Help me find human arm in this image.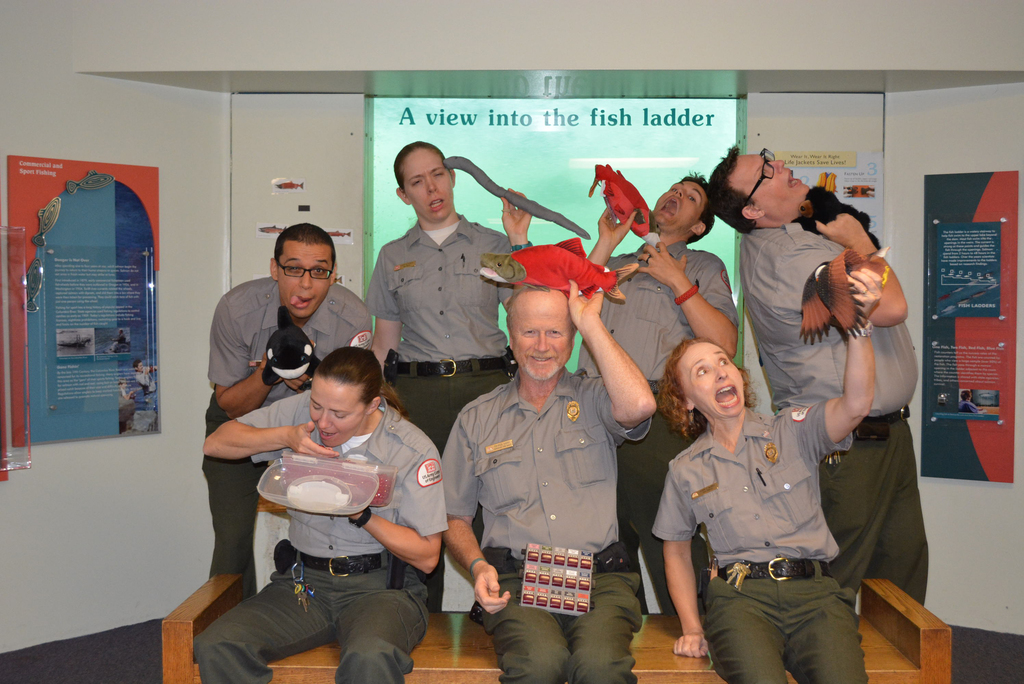
Found it: box=[653, 458, 711, 659].
